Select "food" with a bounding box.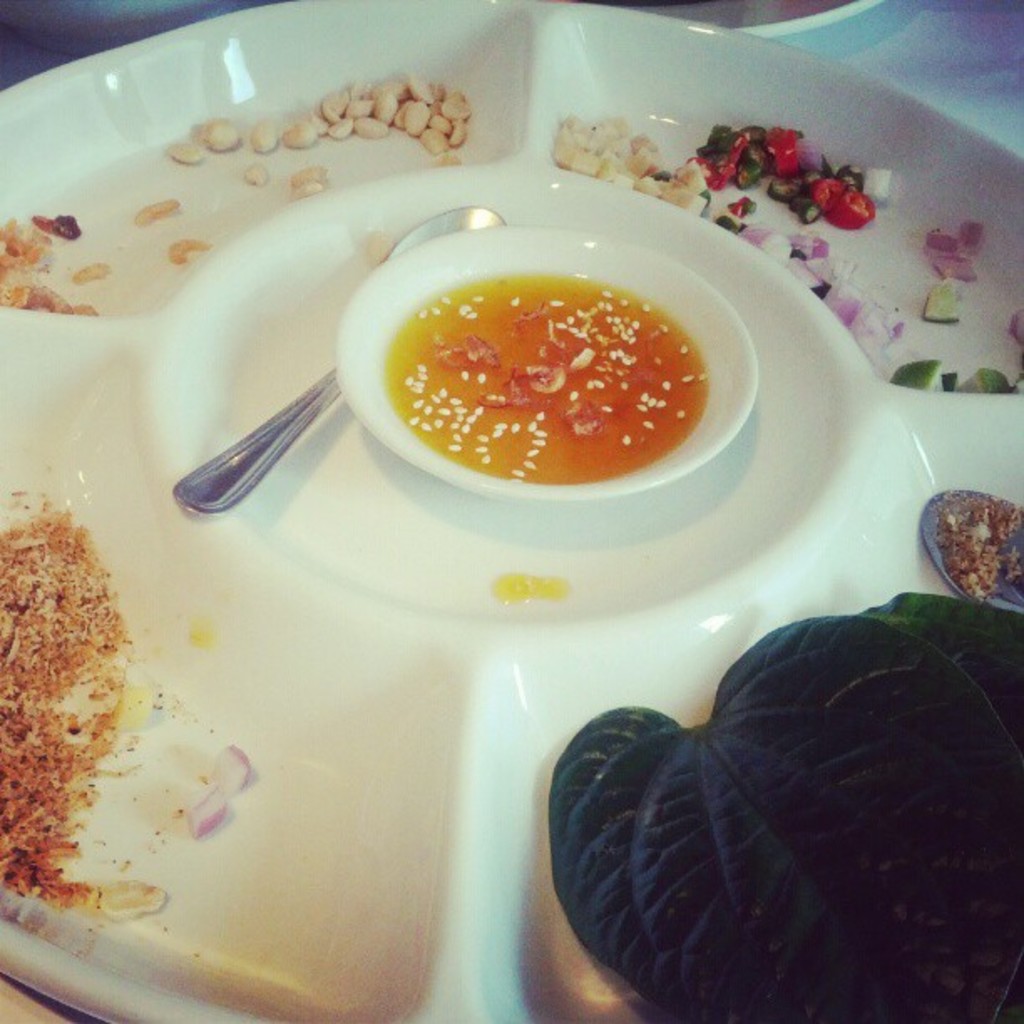
left=181, top=785, right=231, bottom=838.
